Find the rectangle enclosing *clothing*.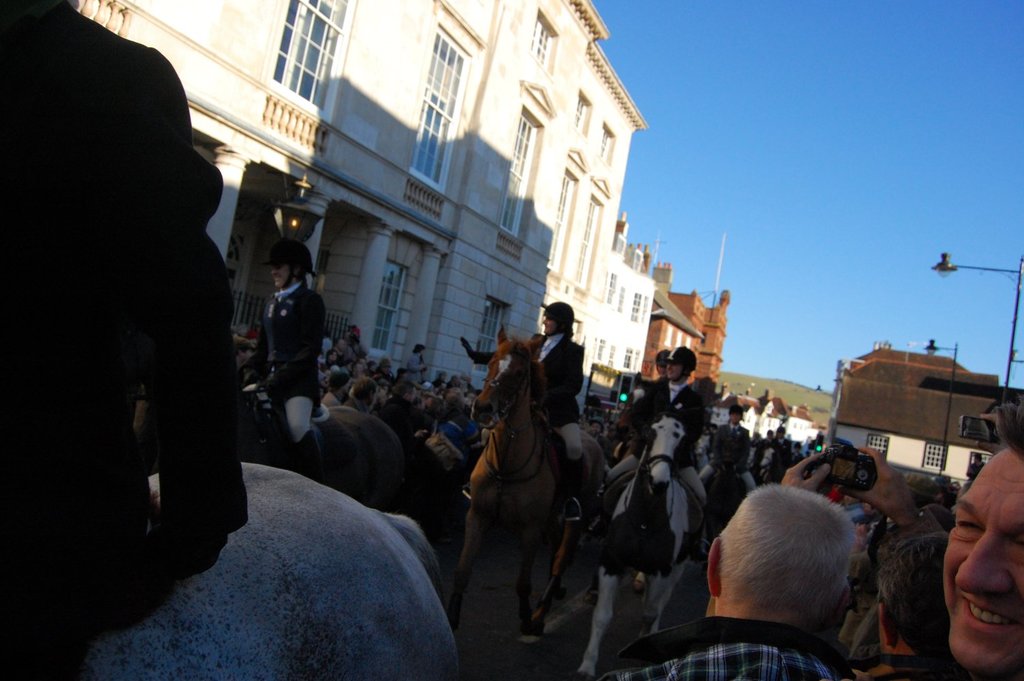
Rect(594, 605, 854, 680).
